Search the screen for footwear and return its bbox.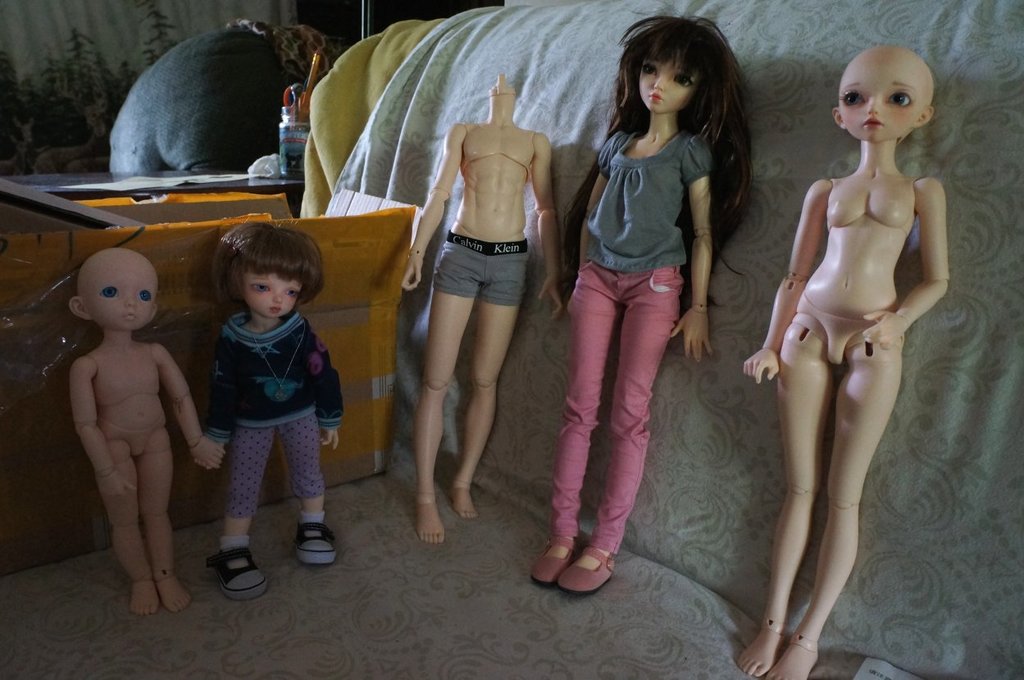
Found: l=530, t=540, r=576, b=583.
